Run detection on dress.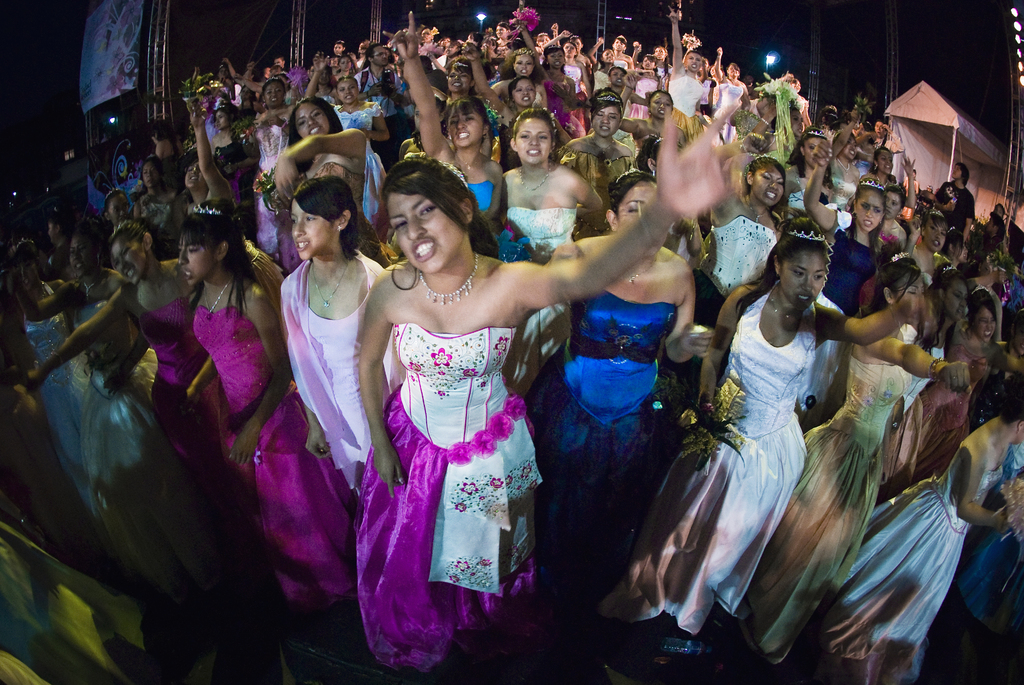
Result: x1=19 y1=276 x2=156 y2=544.
